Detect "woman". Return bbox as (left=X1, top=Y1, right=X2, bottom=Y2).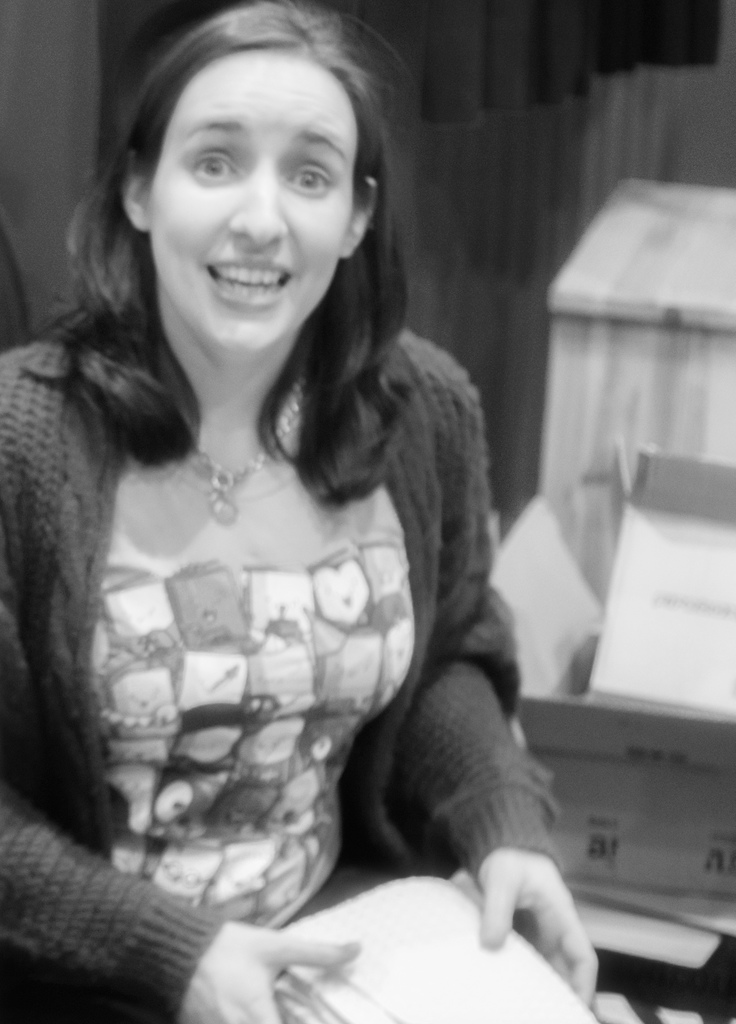
(left=0, top=11, right=577, bottom=1004).
